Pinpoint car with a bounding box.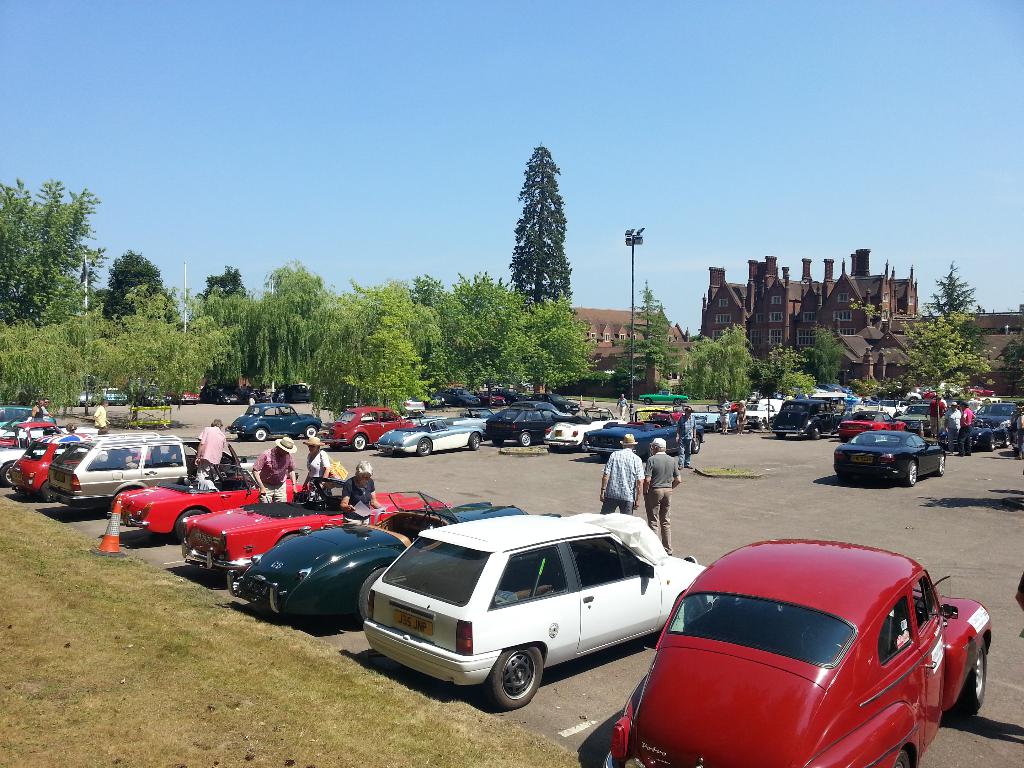
Rect(70, 387, 96, 406).
